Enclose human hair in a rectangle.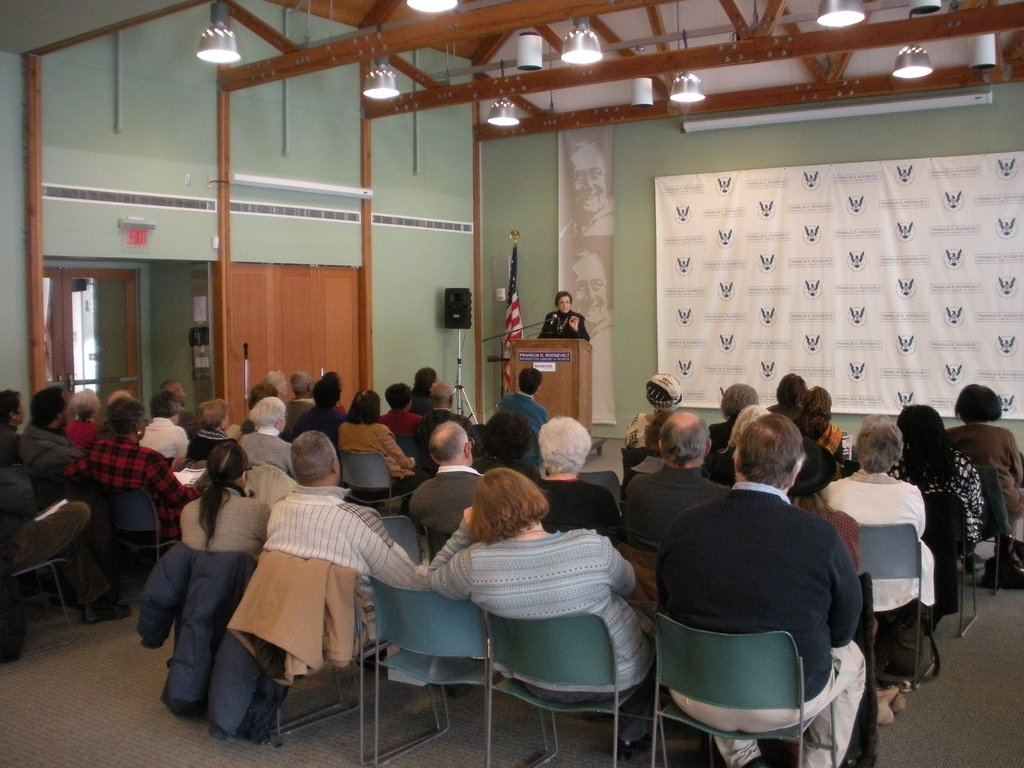
bbox=[313, 369, 339, 406].
